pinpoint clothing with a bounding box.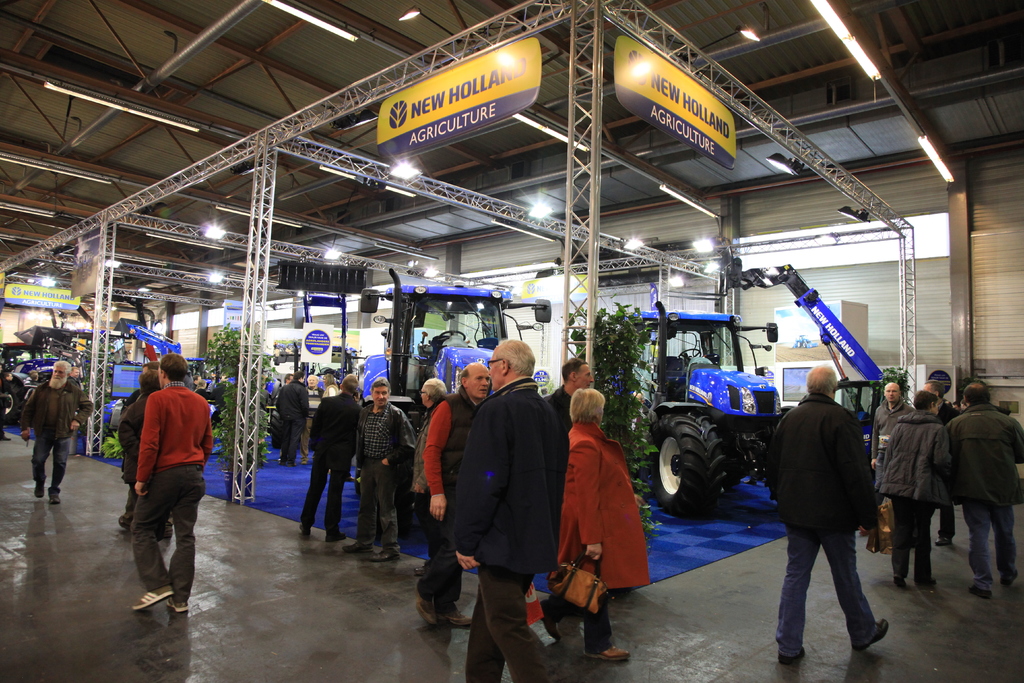
{"left": 115, "top": 386, "right": 157, "bottom": 478}.
